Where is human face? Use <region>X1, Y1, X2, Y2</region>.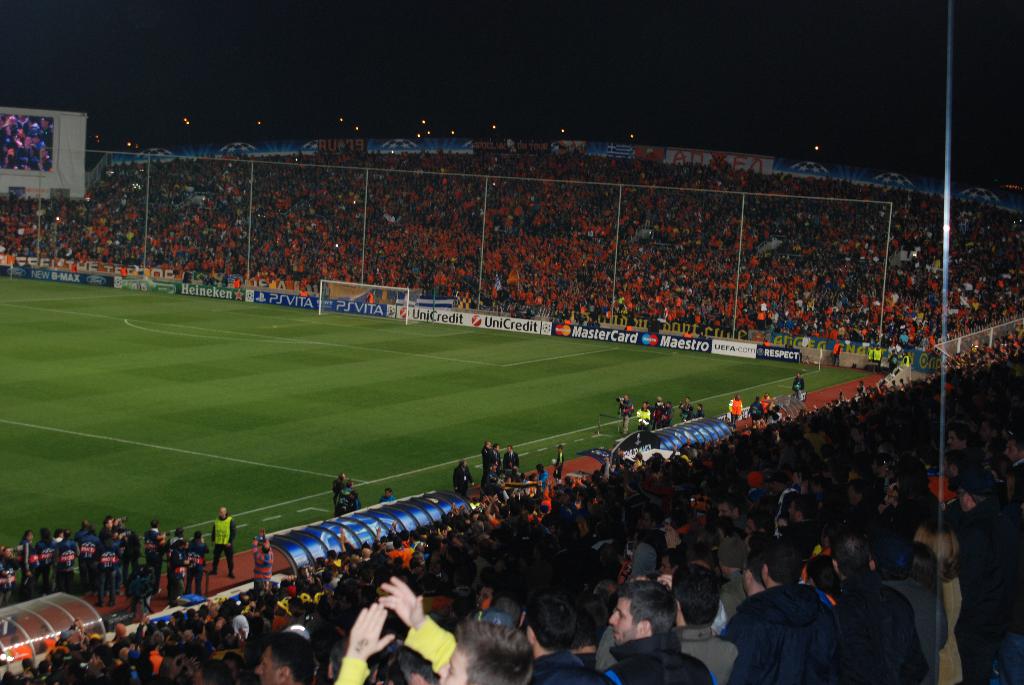
<region>27, 530, 33, 537</region>.
